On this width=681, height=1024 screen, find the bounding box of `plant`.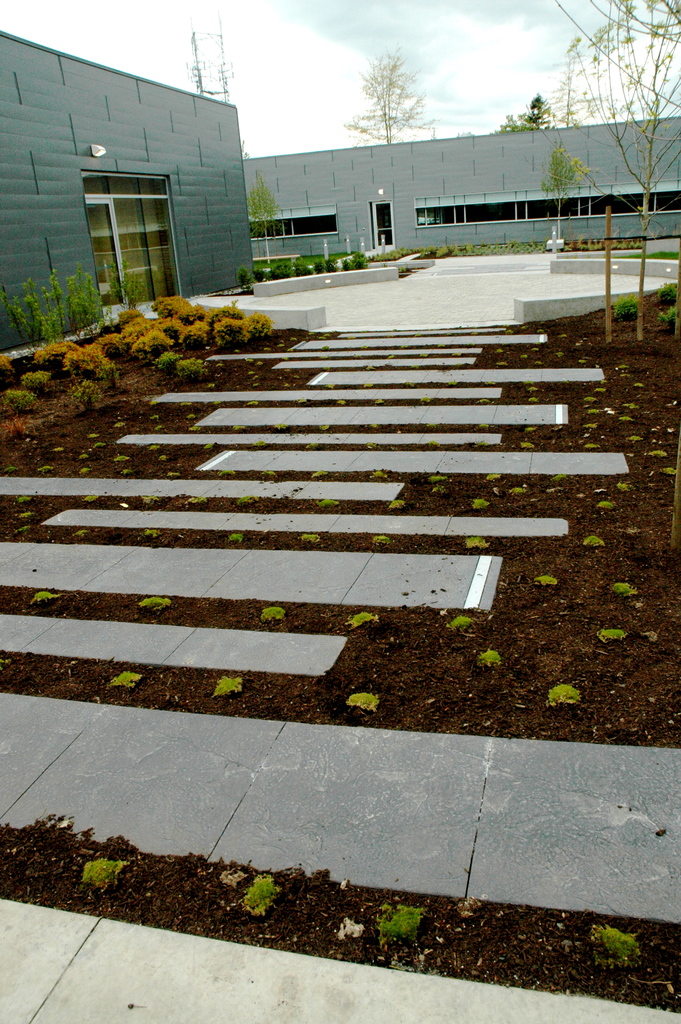
Bounding box: locate(110, 420, 124, 428).
